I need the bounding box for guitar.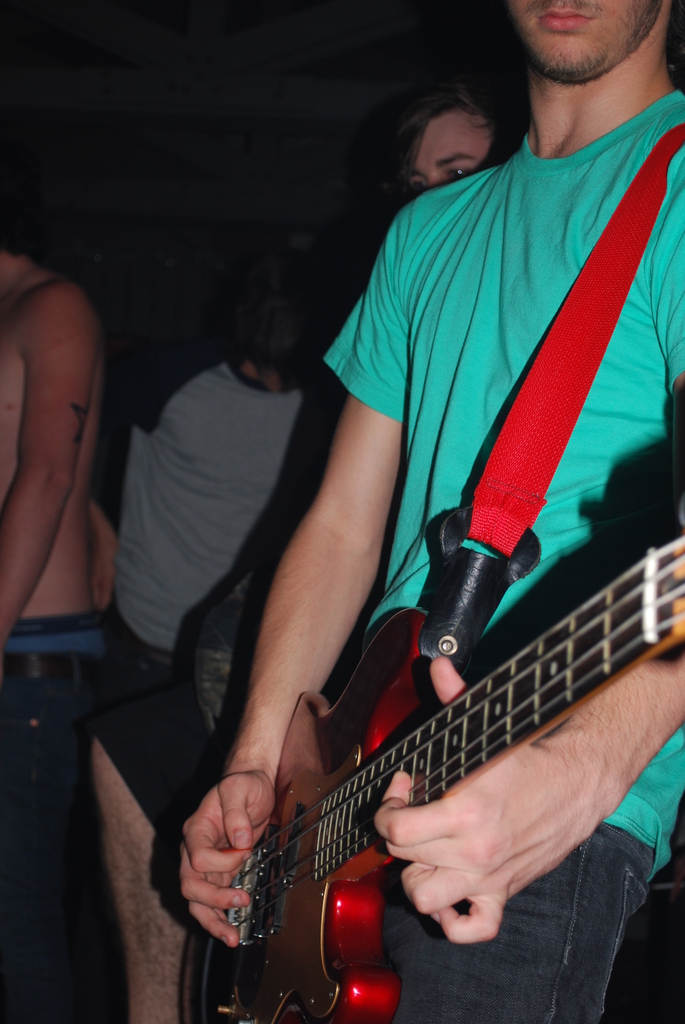
Here it is: [left=198, top=519, right=684, bottom=1023].
